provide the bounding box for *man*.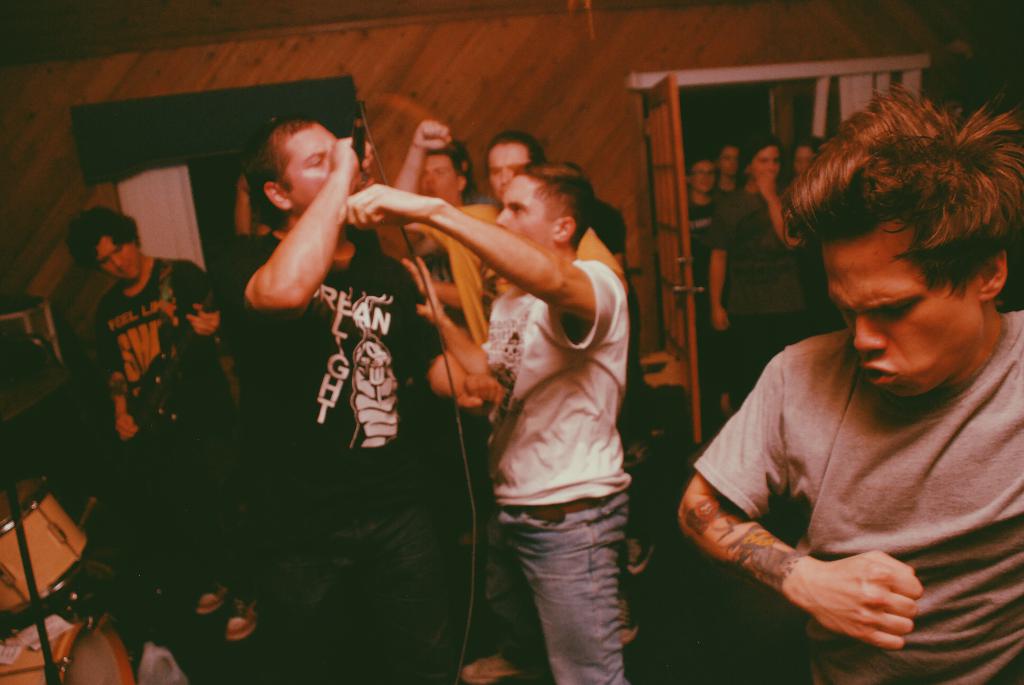
Rect(214, 117, 507, 684).
